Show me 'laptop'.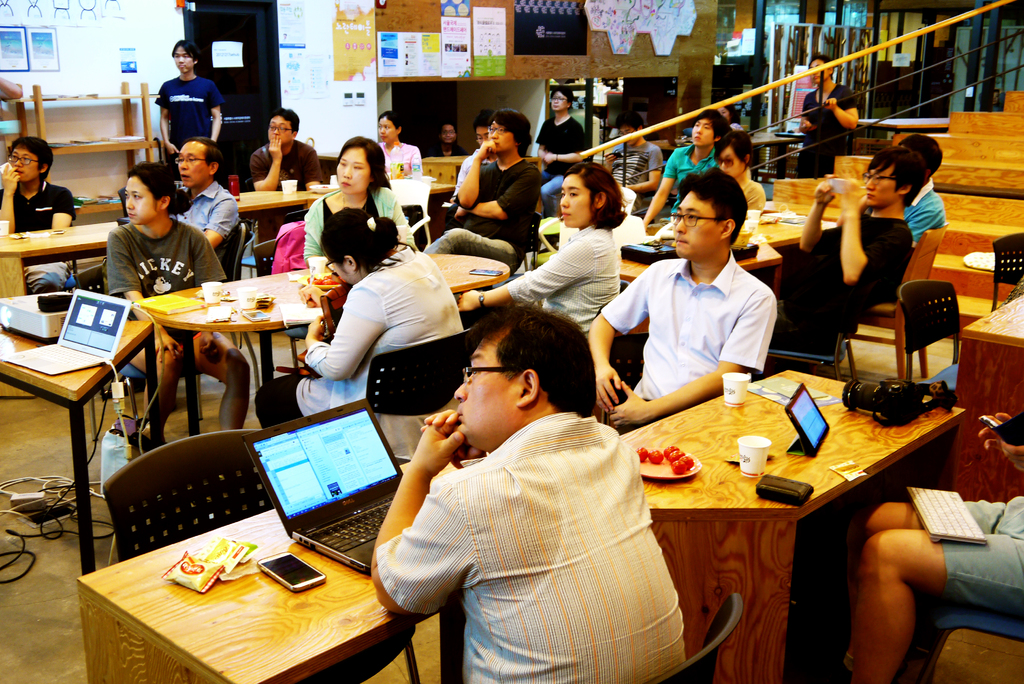
'laptop' is here: <bbox>240, 401, 391, 571</bbox>.
